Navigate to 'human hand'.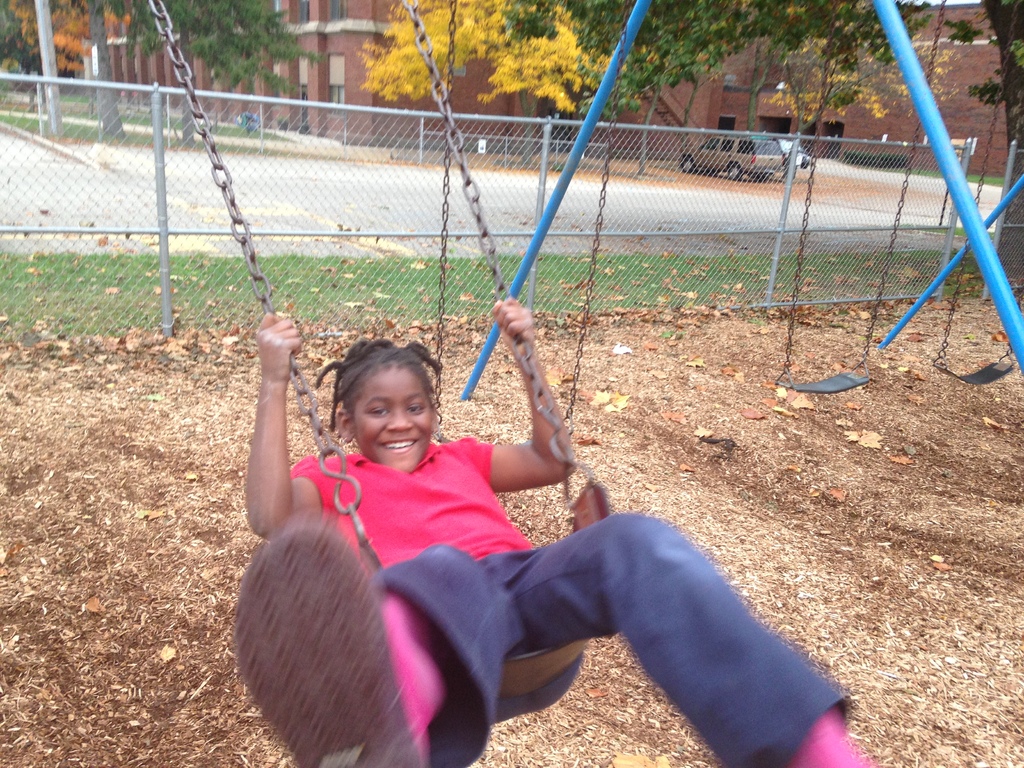
Navigation target: <bbox>490, 294, 538, 359</bbox>.
